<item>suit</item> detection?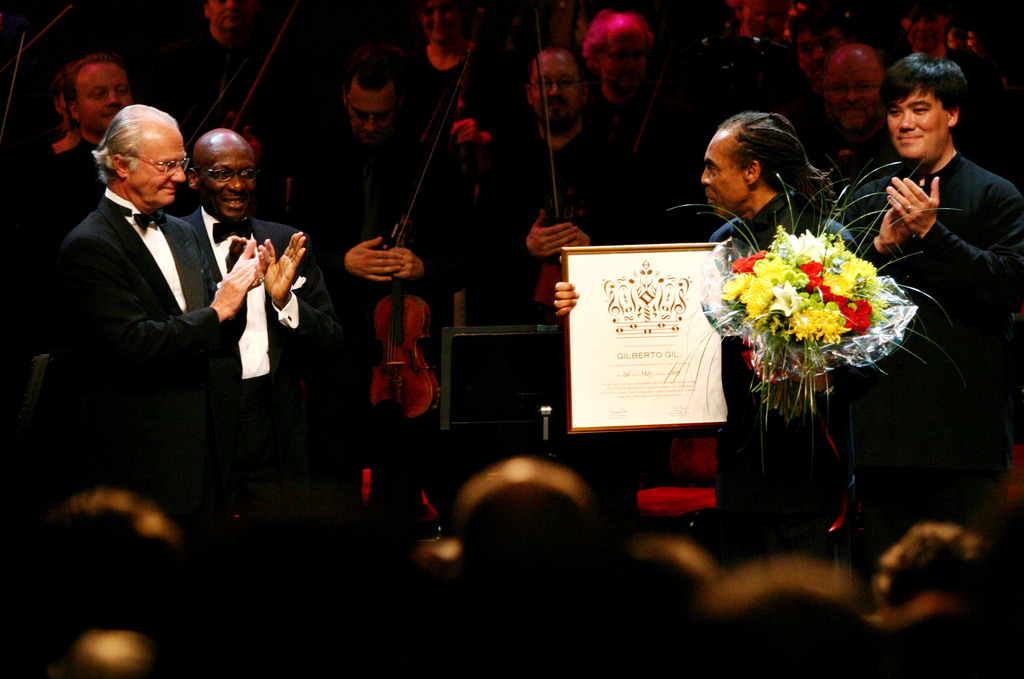
region(176, 200, 343, 481)
